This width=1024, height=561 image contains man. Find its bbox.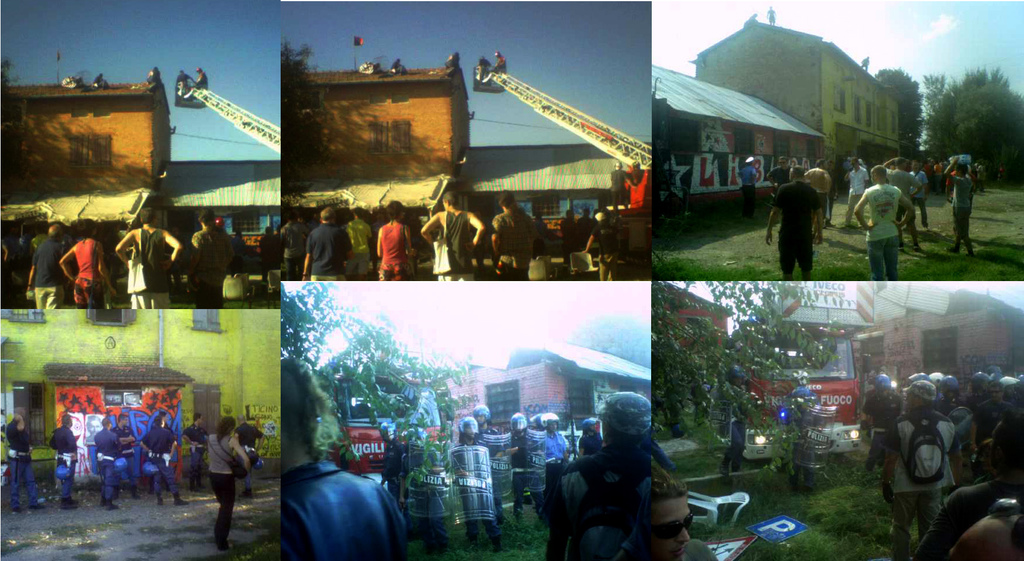
182,216,244,310.
